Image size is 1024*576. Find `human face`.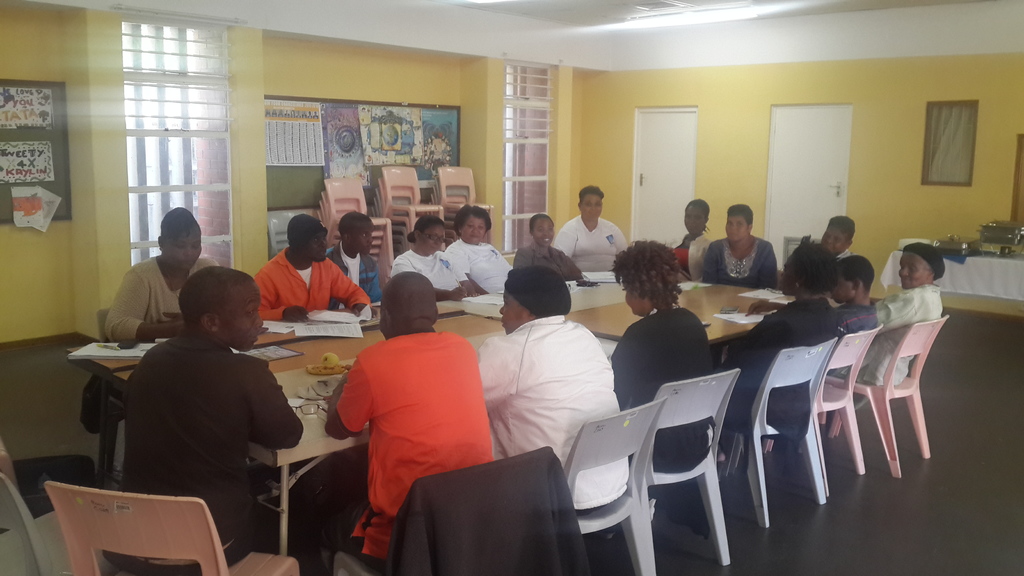
{"x1": 825, "y1": 227, "x2": 846, "y2": 252}.
